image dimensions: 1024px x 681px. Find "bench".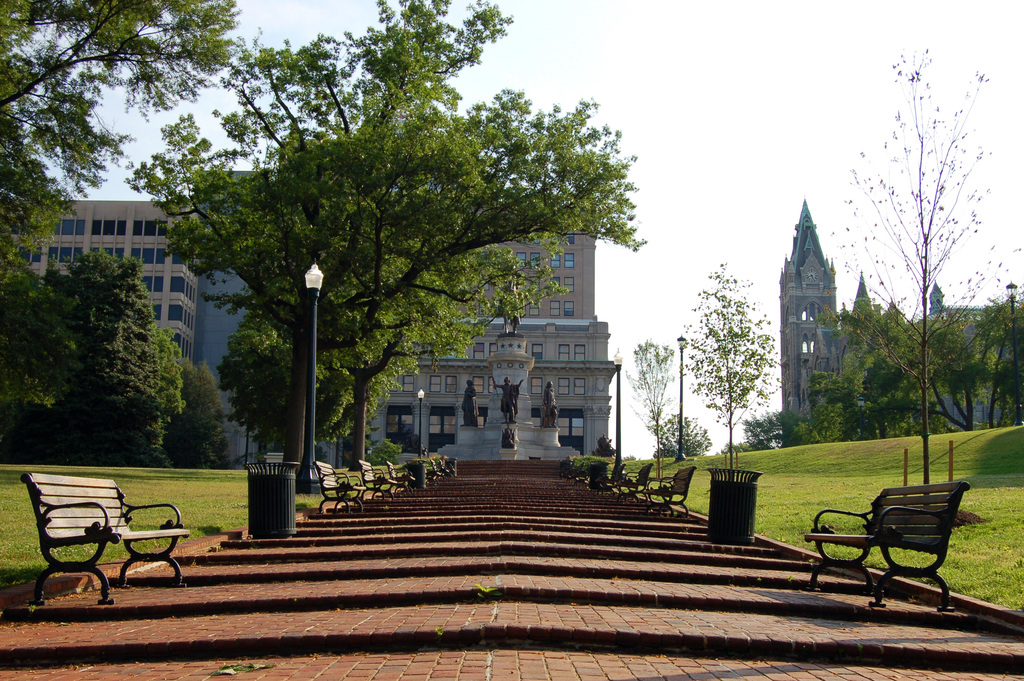
{"left": 312, "top": 459, "right": 365, "bottom": 515}.
